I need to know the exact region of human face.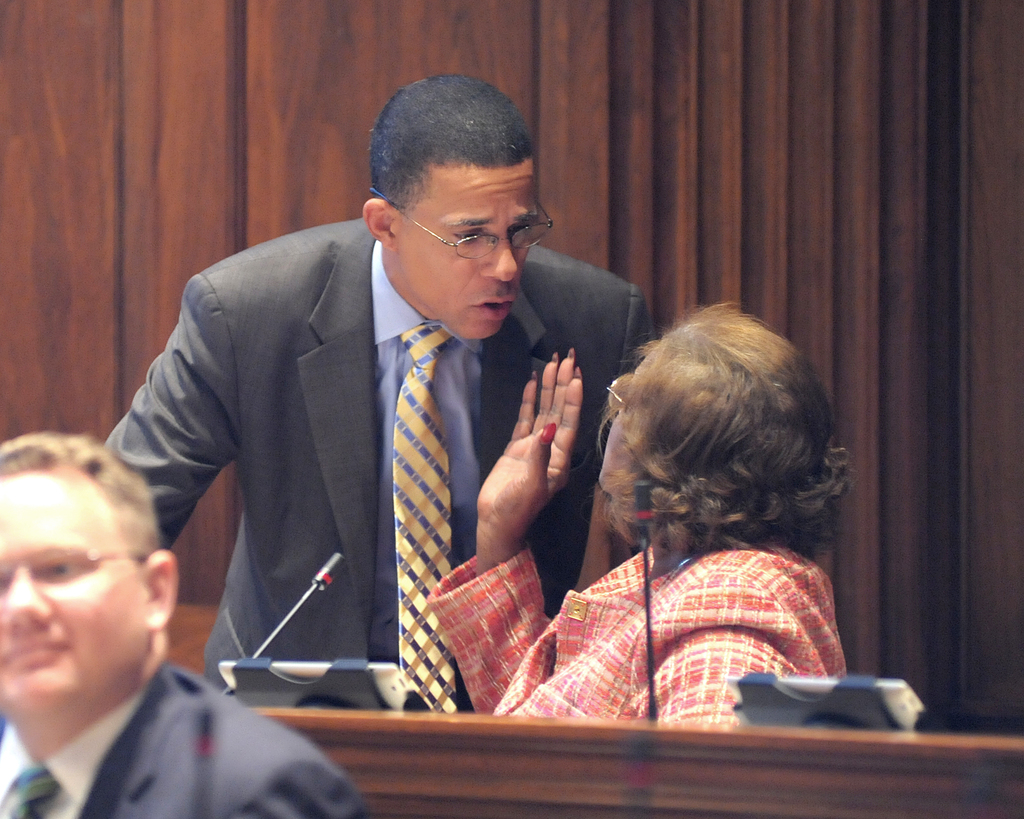
Region: {"x1": 596, "y1": 397, "x2": 633, "y2": 493}.
